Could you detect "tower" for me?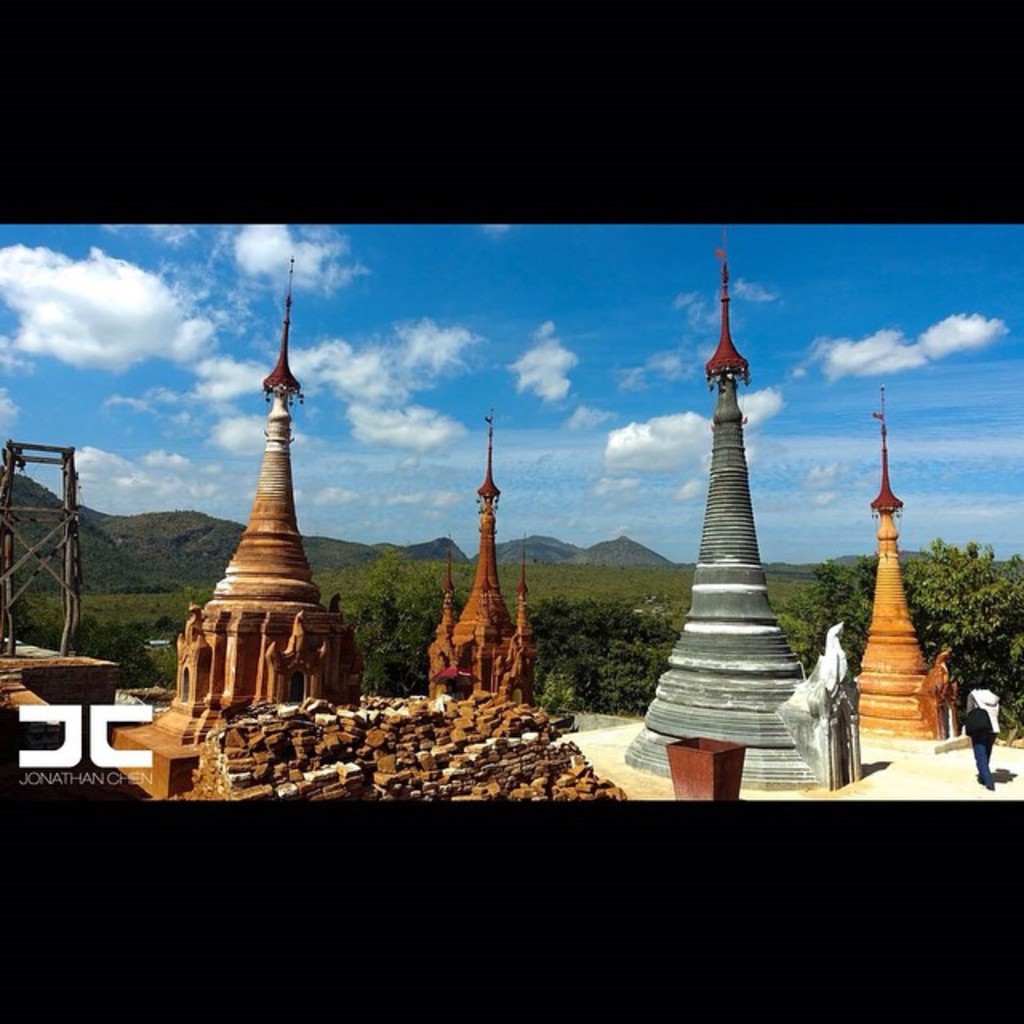
Detection result: rect(405, 411, 526, 712).
